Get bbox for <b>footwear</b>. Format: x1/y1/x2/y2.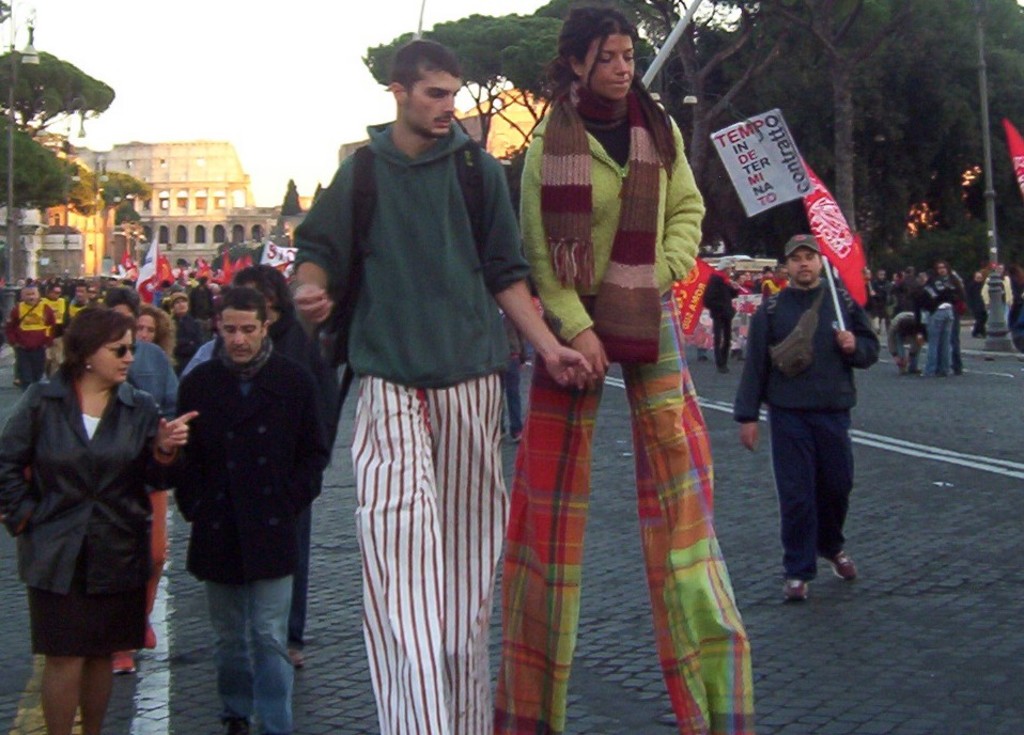
777/575/808/610.
